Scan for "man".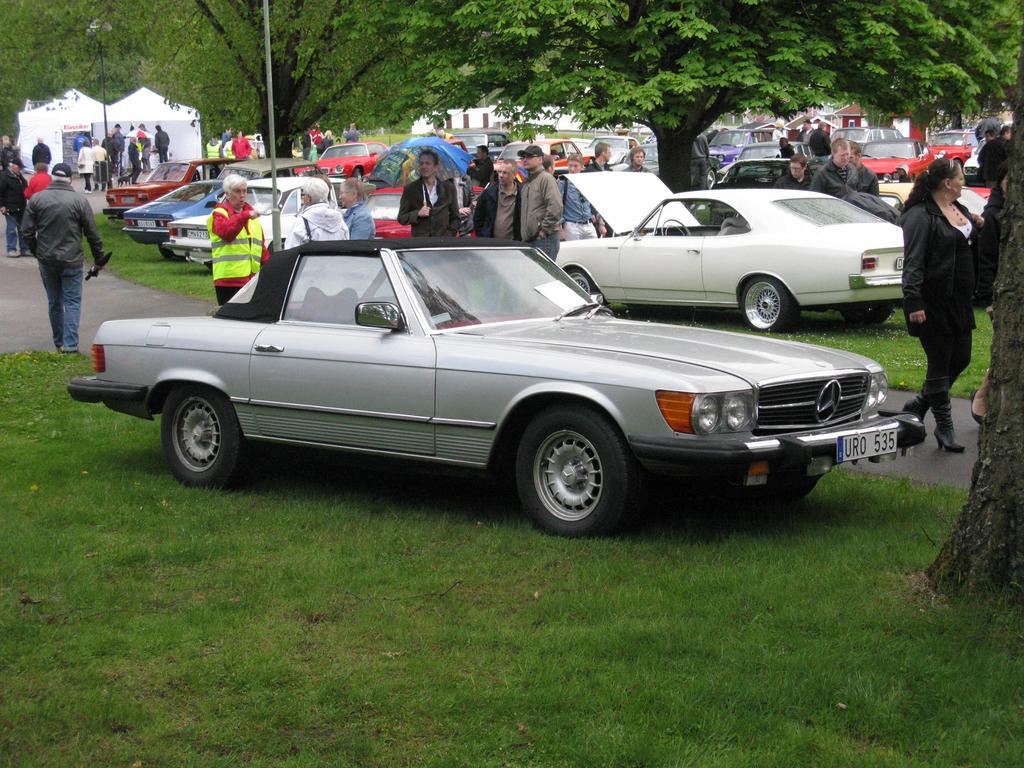
Scan result: Rect(334, 119, 361, 149).
